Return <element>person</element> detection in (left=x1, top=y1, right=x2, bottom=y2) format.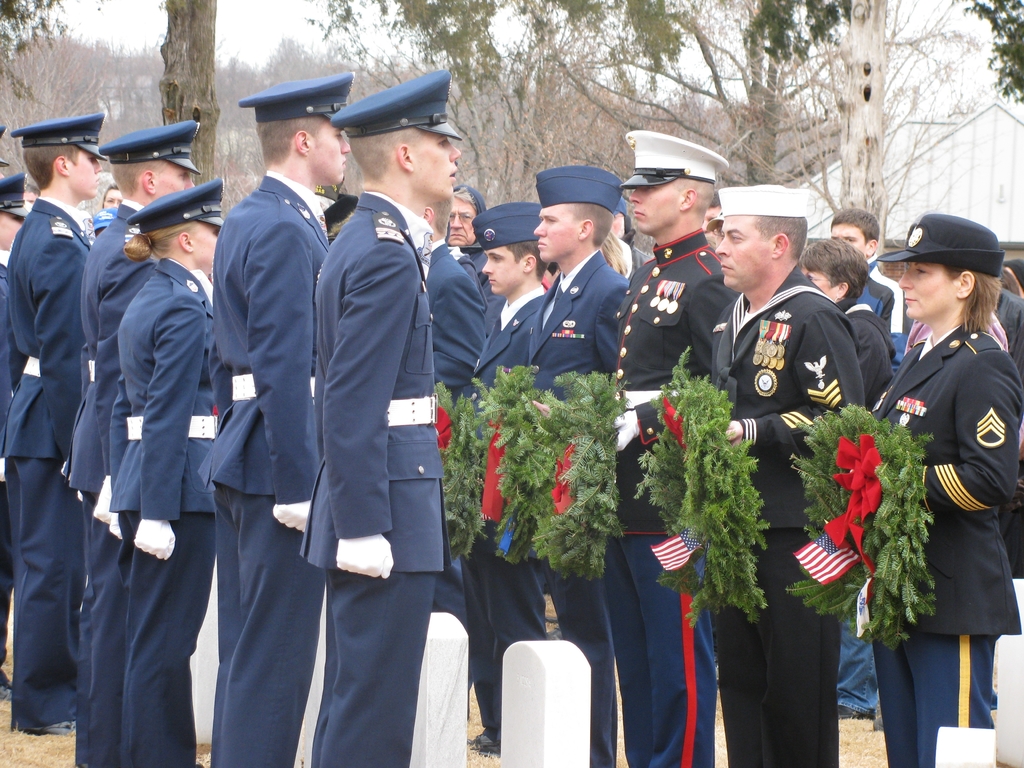
(left=605, top=131, right=739, bottom=767).
